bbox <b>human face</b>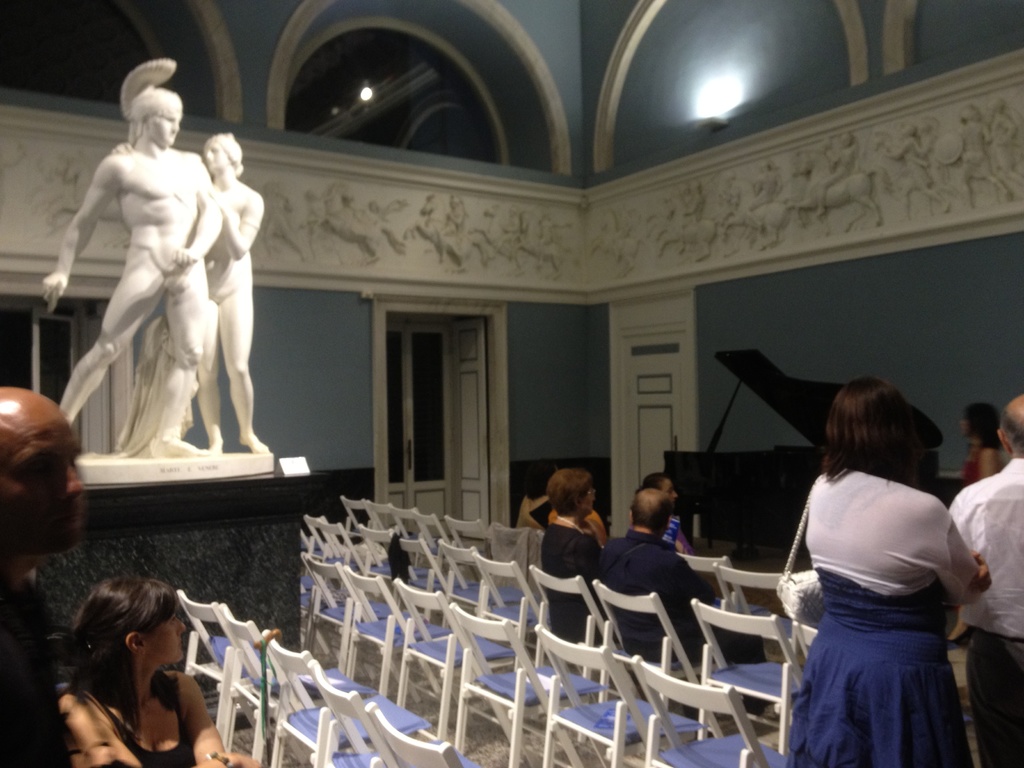
<region>200, 140, 230, 172</region>
